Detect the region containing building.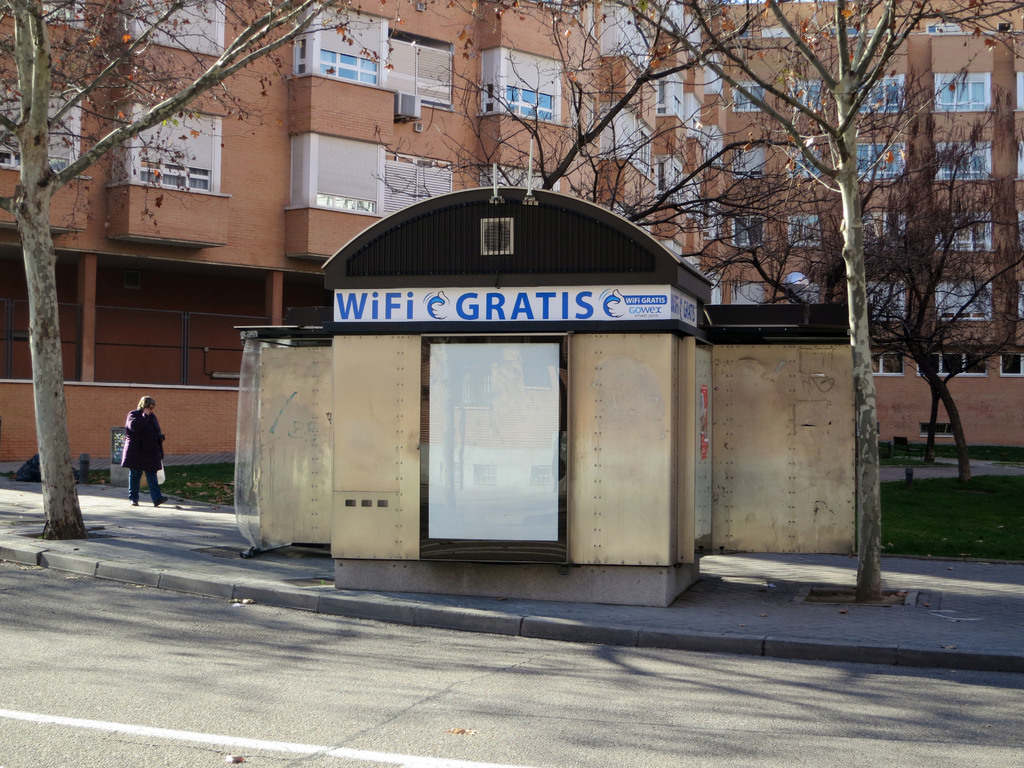
crop(0, 0, 1023, 464).
